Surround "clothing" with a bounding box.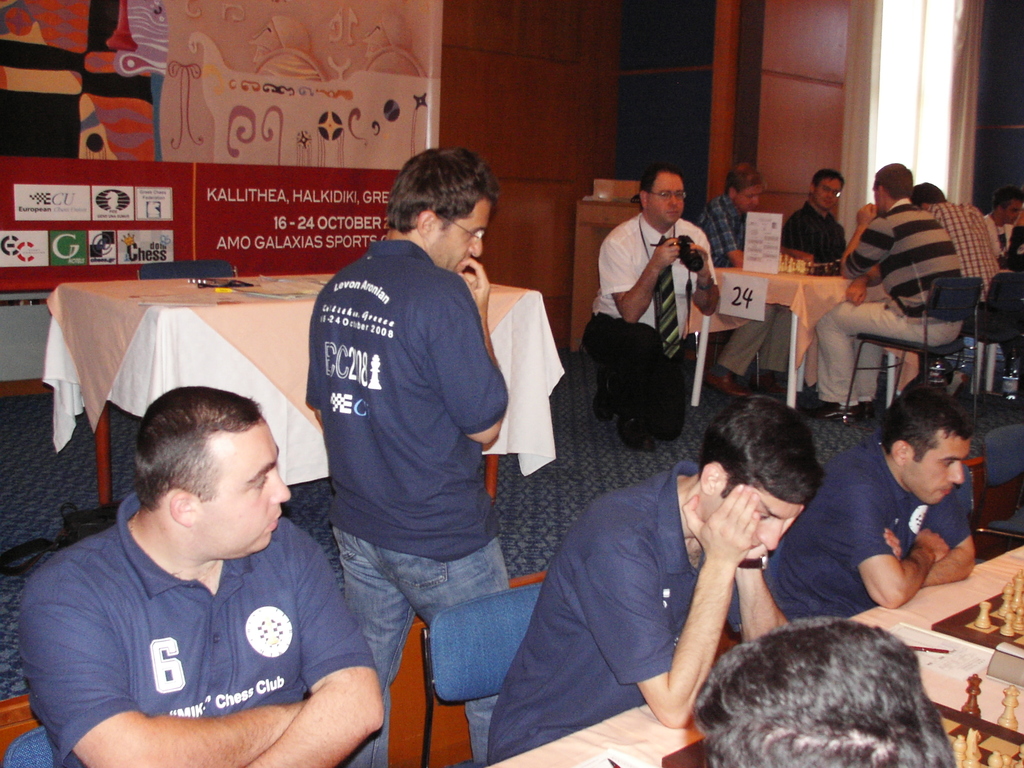
detection(689, 184, 759, 267).
